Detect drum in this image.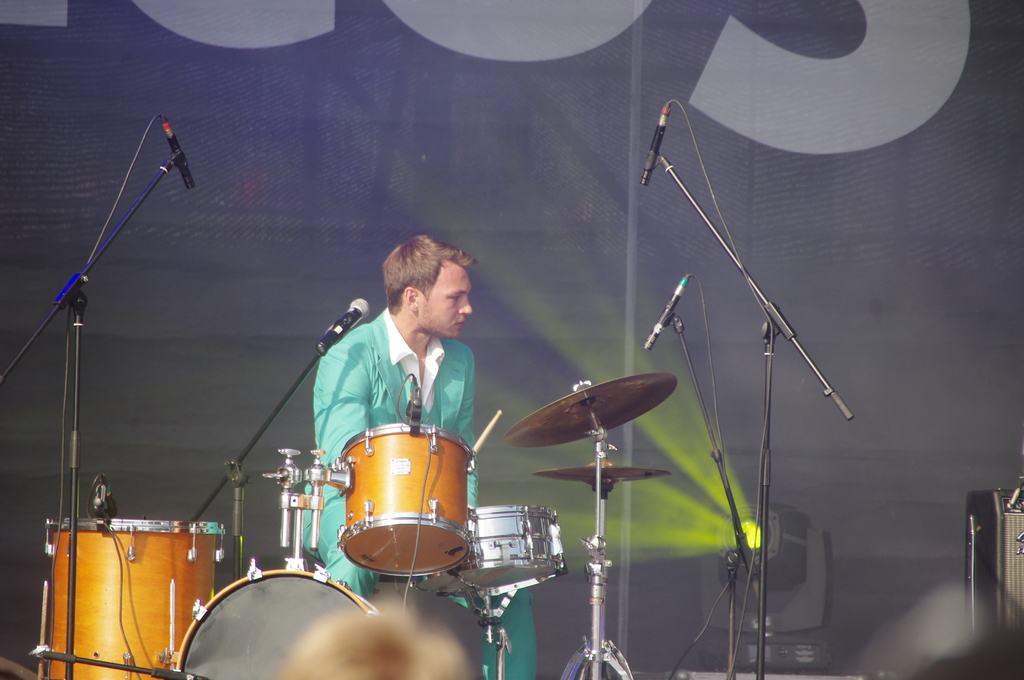
Detection: 44, 518, 225, 679.
